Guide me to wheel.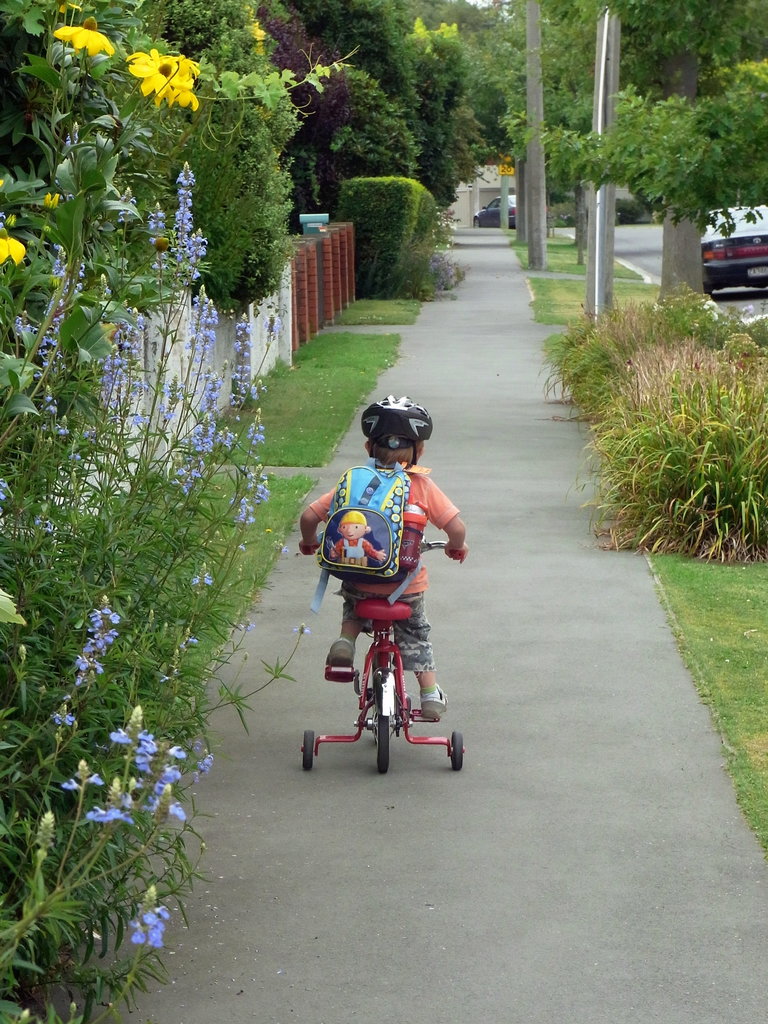
Guidance: Rect(448, 730, 466, 772).
